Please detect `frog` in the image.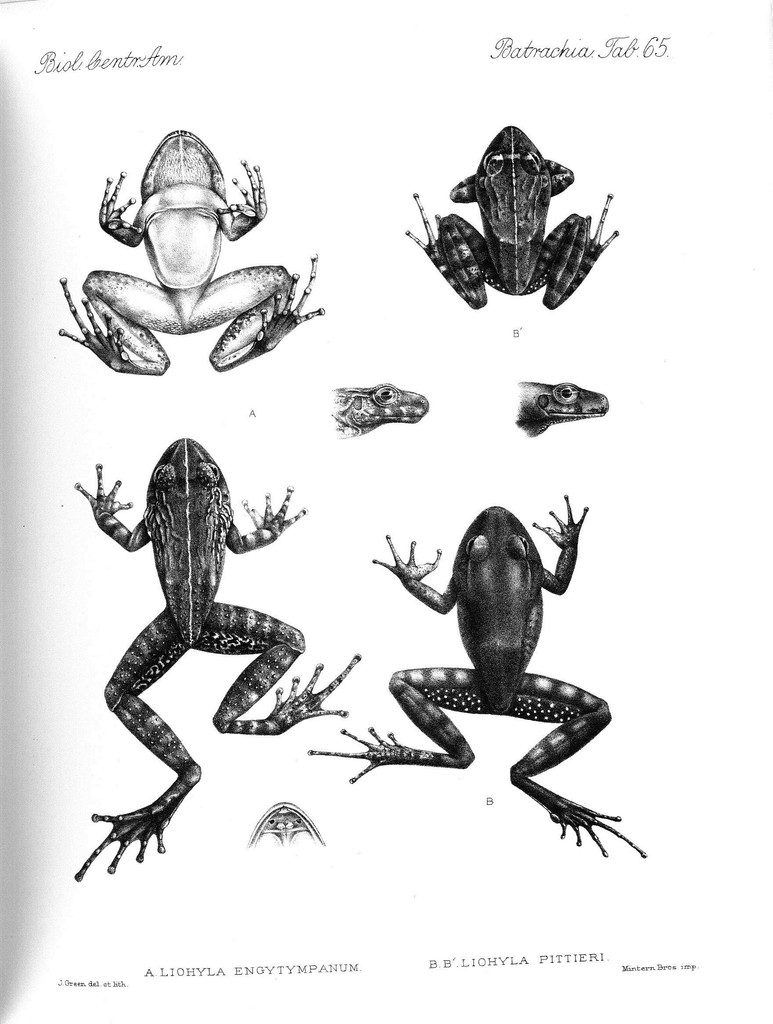
[57, 127, 328, 381].
